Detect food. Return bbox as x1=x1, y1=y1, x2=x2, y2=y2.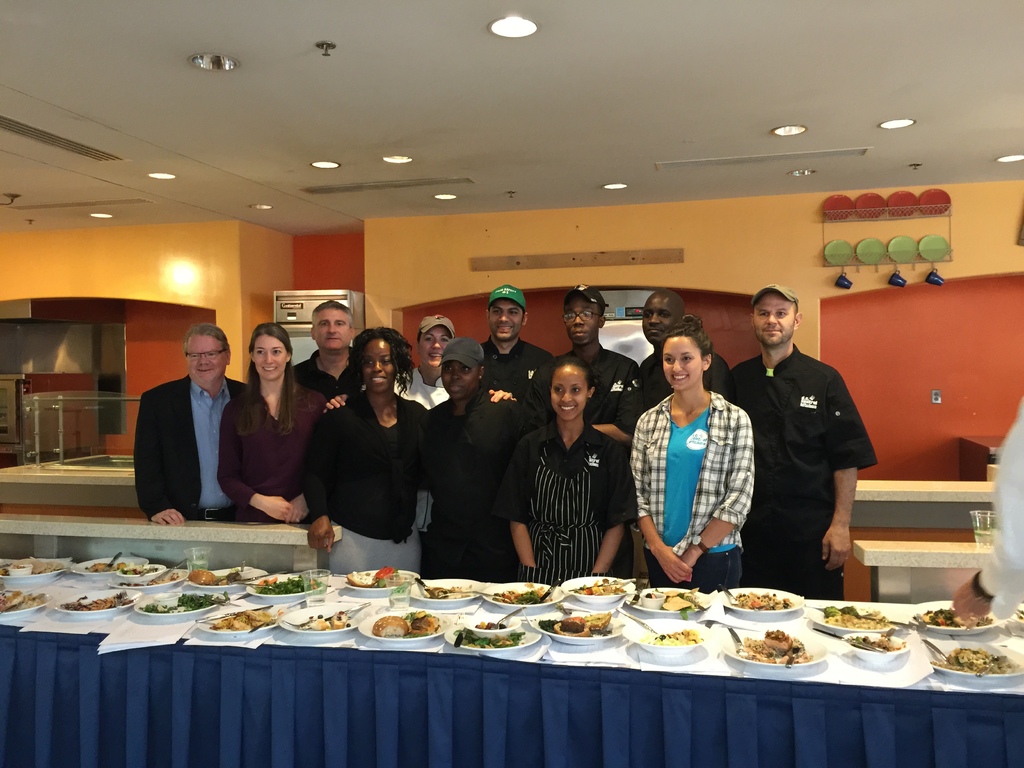
x1=252, y1=577, x2=321, y2=595.
